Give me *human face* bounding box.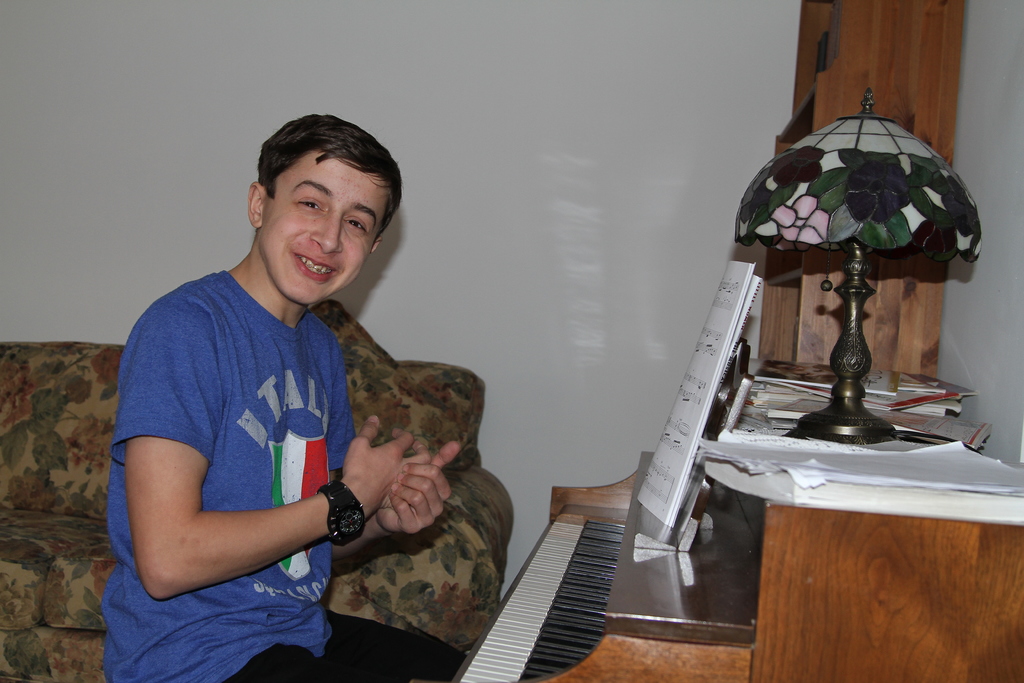
box(265, 156, 390, 307).
